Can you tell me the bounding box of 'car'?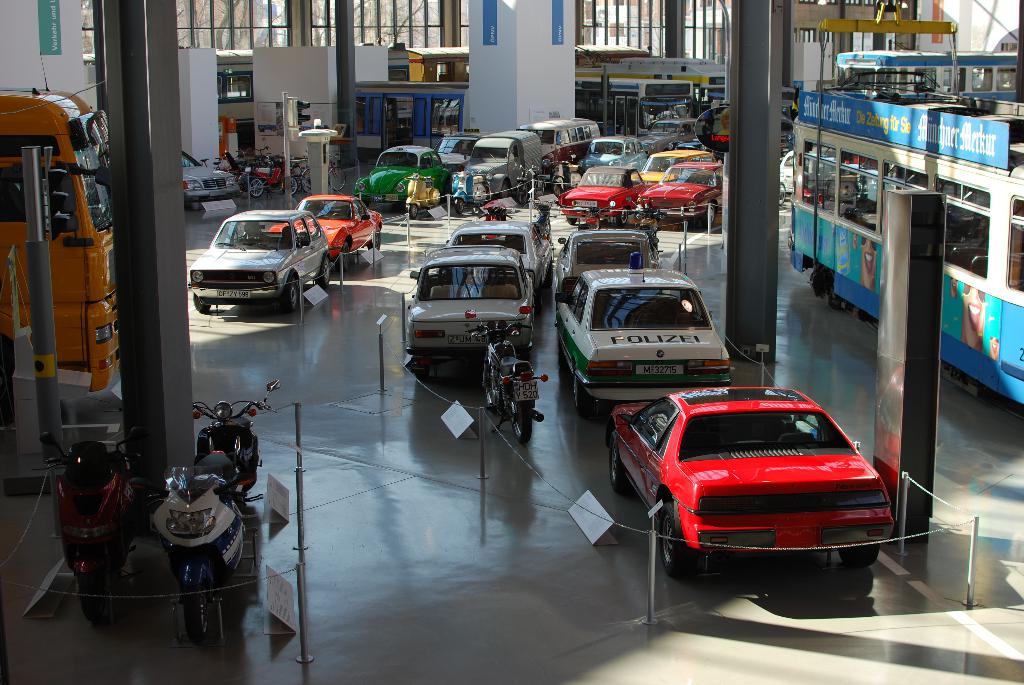
region(639, 166, 730, 231).
